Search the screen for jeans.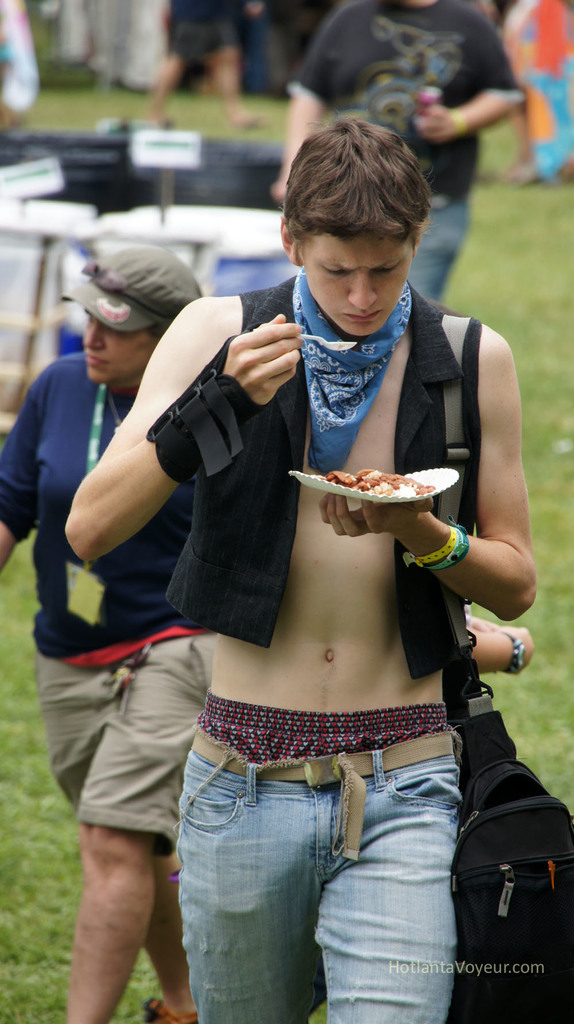
Found at crop(177, 722, 454, 1023).
